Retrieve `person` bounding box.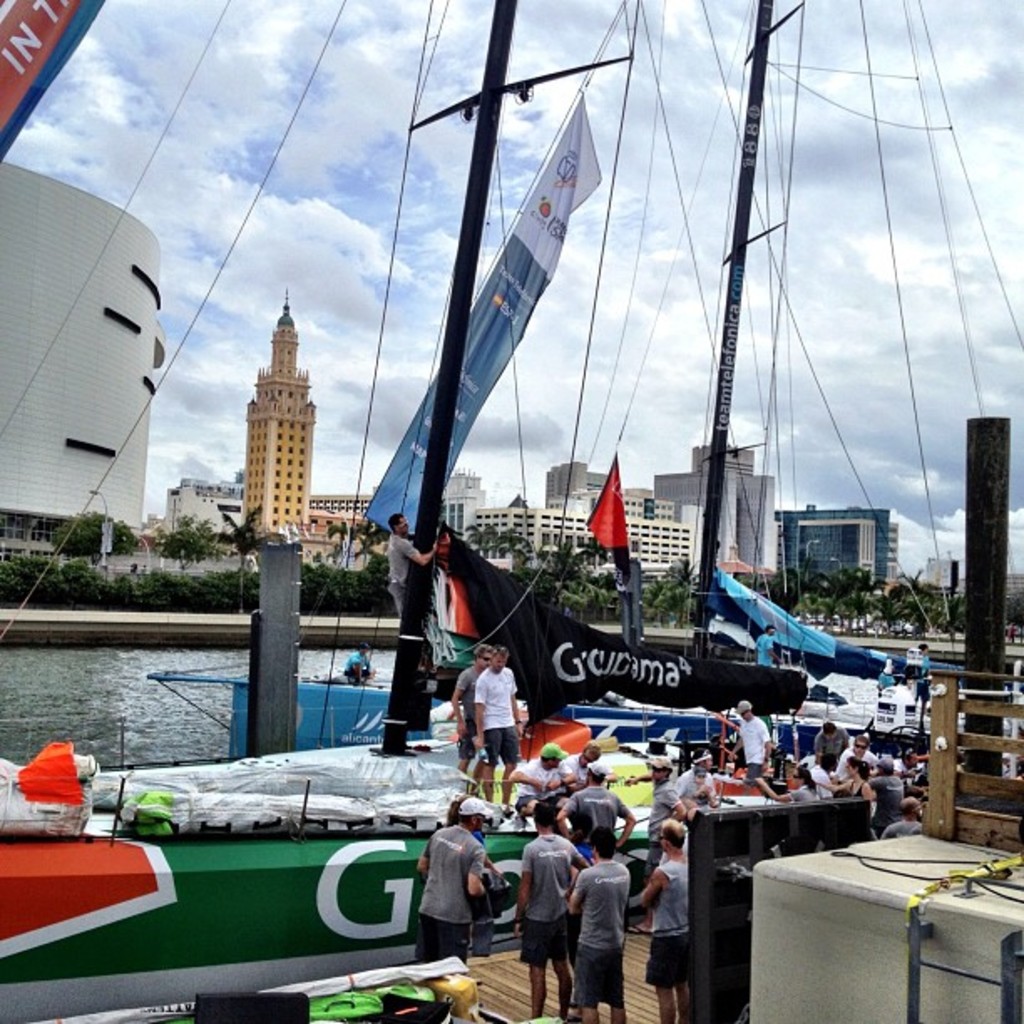
Bounding box: 472 646 525 813.
